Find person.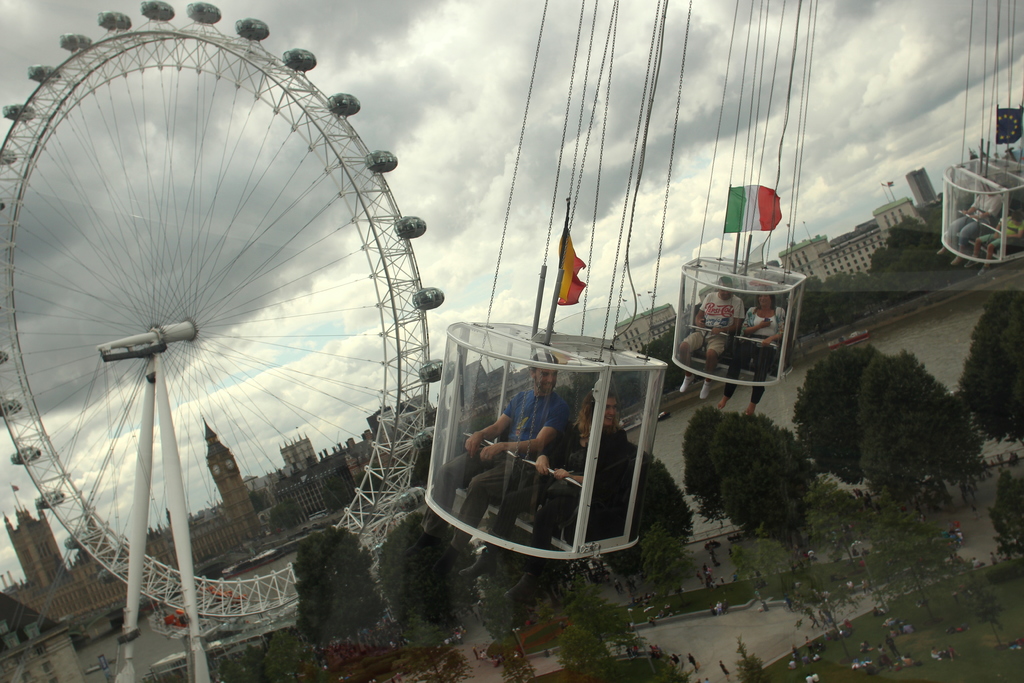
box=[796, 654, 807, 662].
